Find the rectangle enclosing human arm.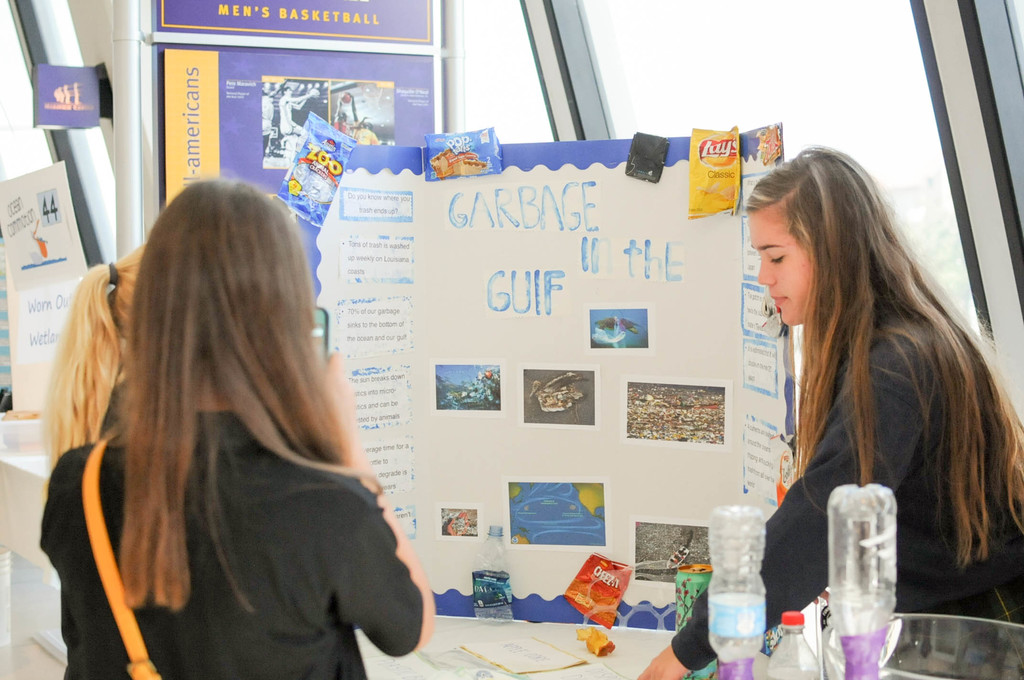
box(621, 320, 948, 679).
